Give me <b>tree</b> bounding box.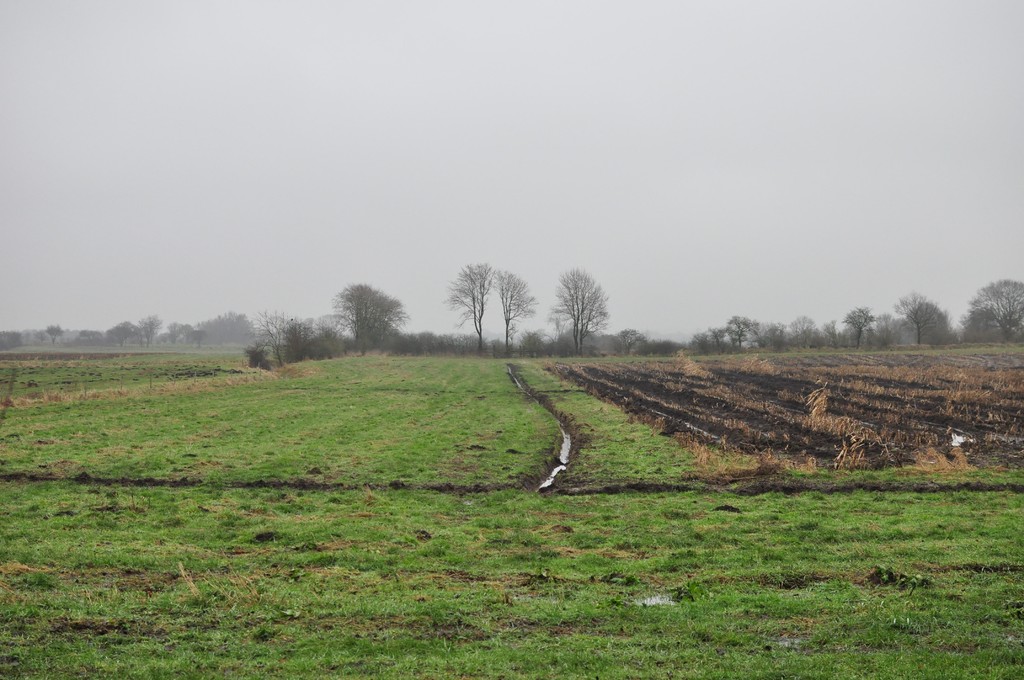
42, 318, 64, 346.
